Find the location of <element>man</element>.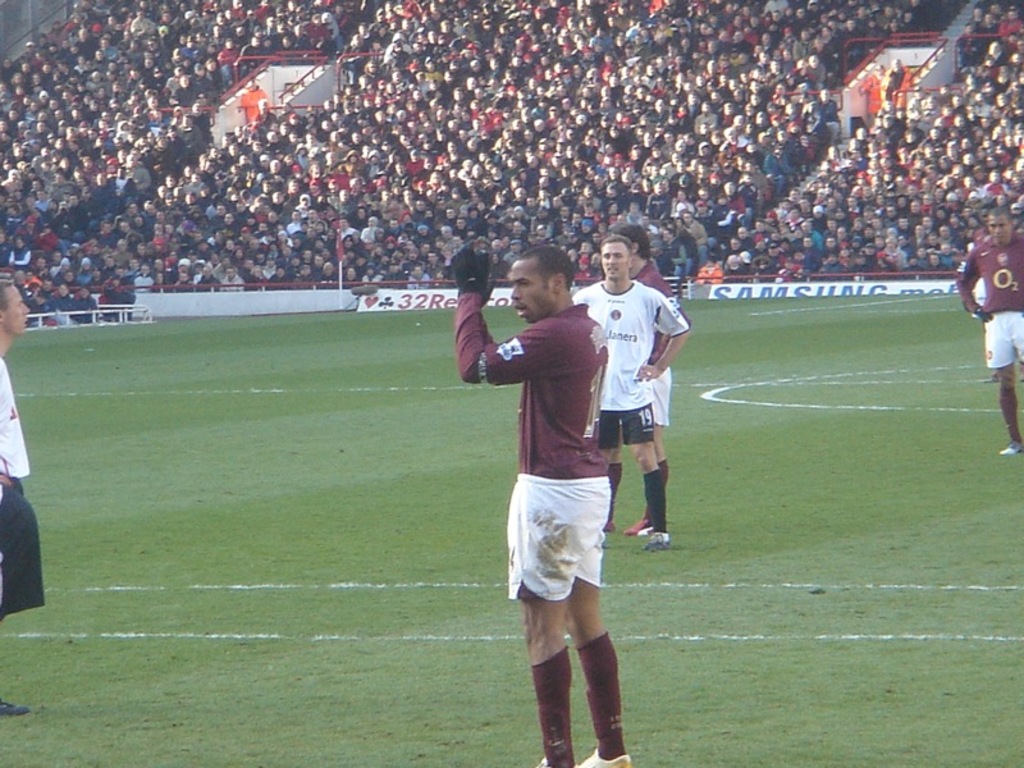
Location: (left=570, top=242, right=695, bottom=536).
